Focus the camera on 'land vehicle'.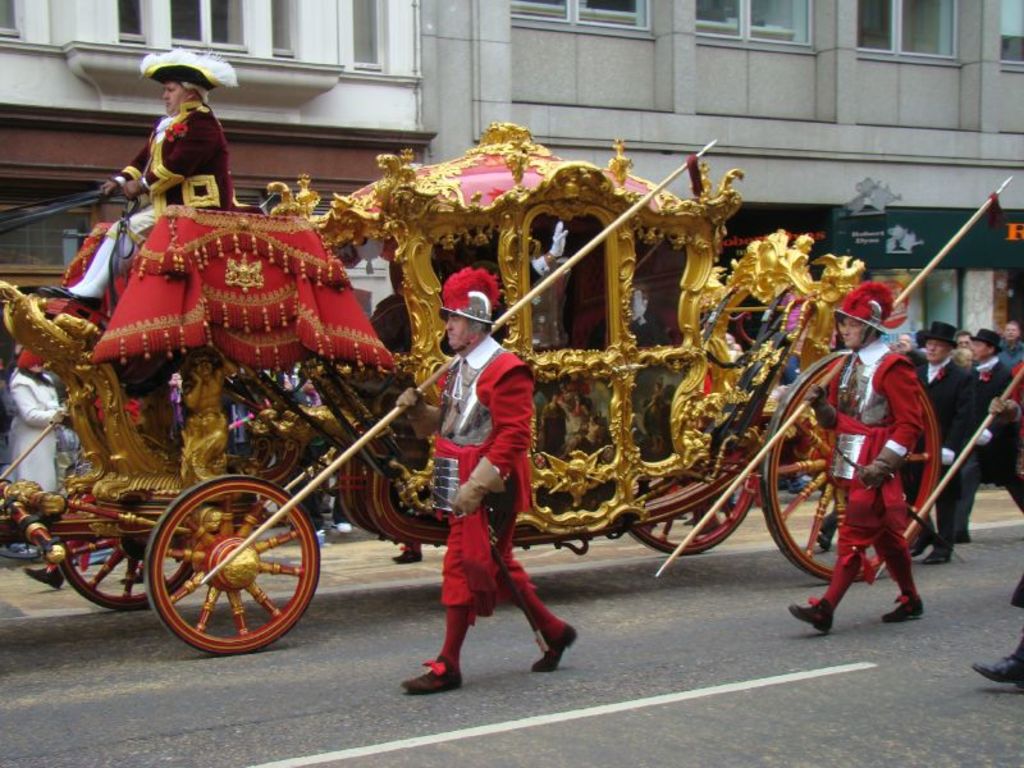
Focus region: detection(33, 174, 947, 672).
